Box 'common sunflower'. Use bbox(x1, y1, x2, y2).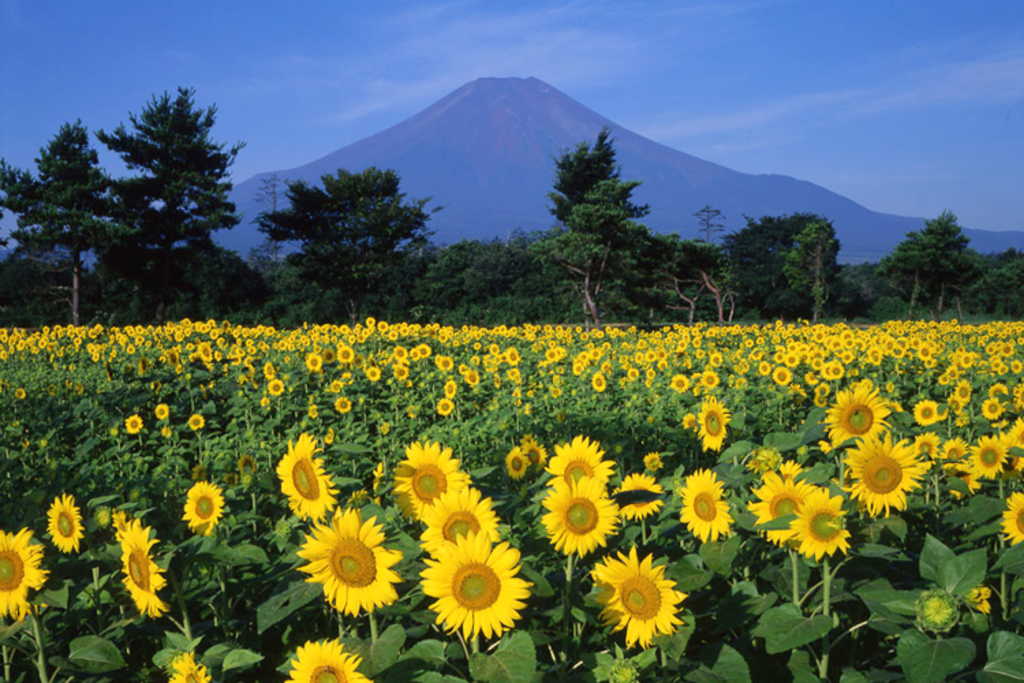
bbox(991, 492, 1023, 548).
